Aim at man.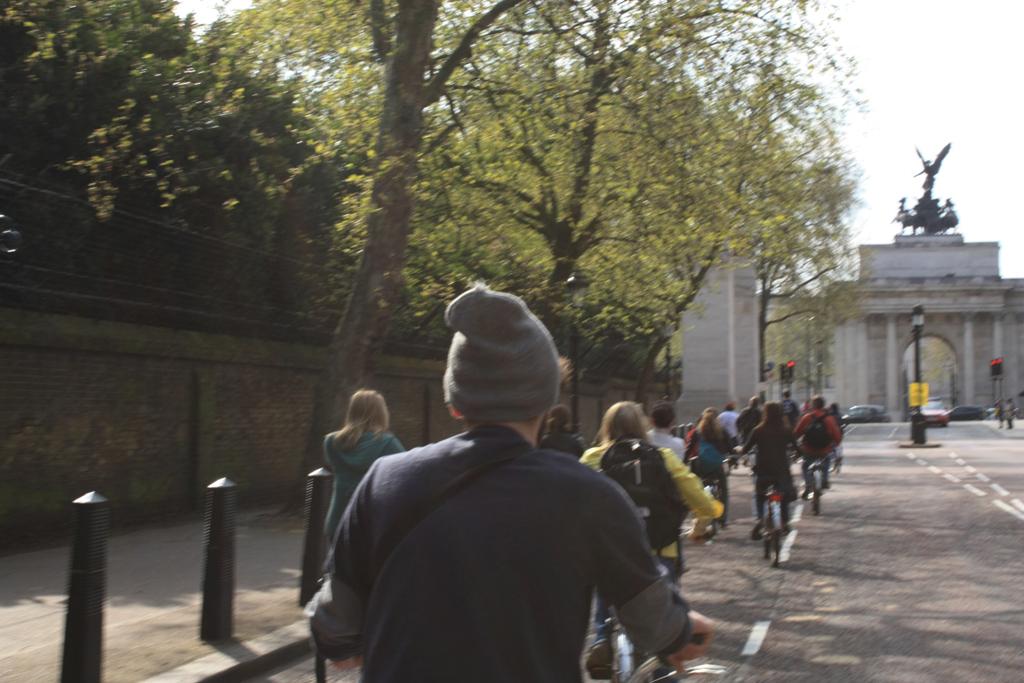
Aimed at bbox=(793, 397, 845, 500).
